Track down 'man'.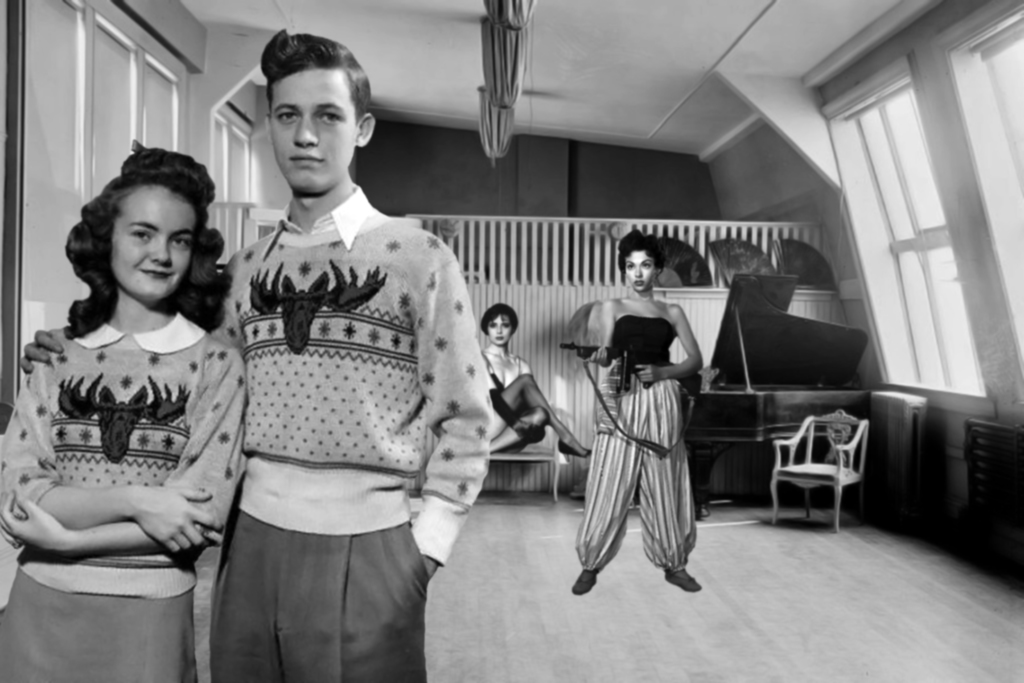
Tracked to x1=183, y1=67, x2=493, y2=679.
